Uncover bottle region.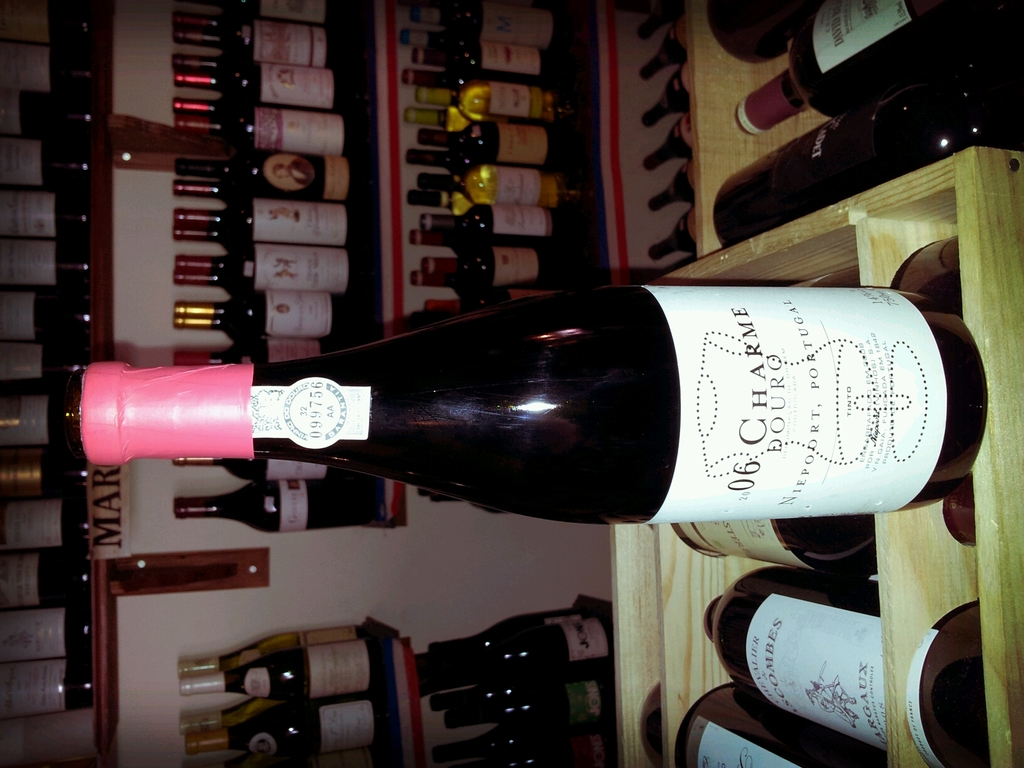
Uncovered: (639, 678, 893, 767).
